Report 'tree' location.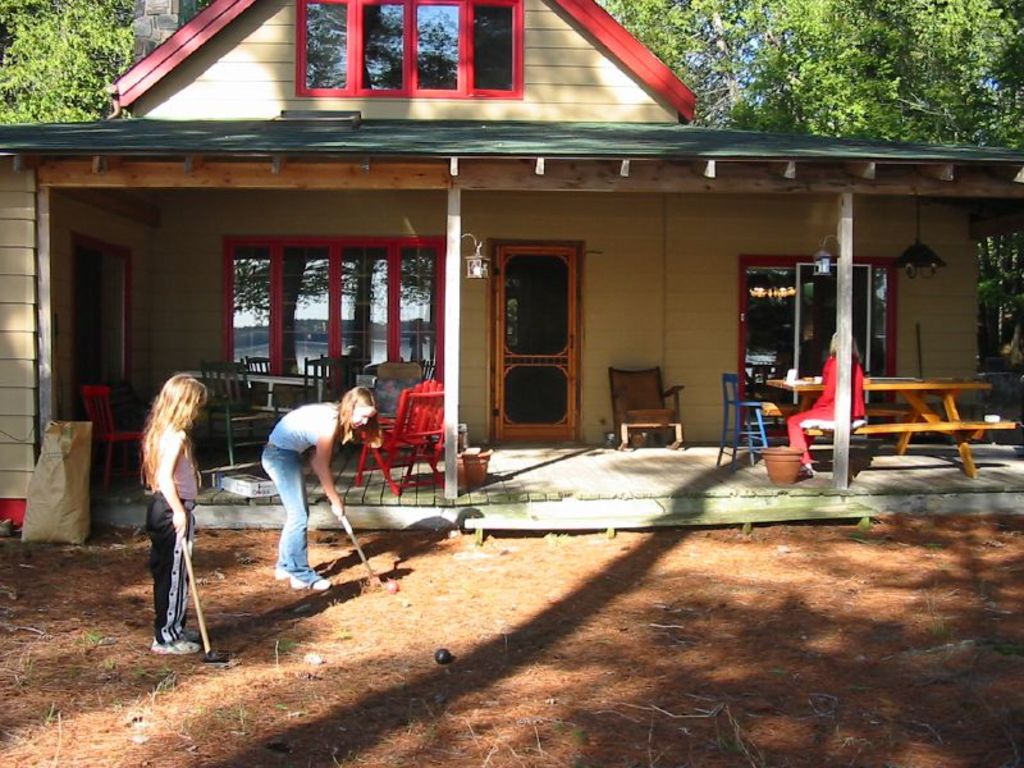
Report: crop(598, 0, 1023, 147).
